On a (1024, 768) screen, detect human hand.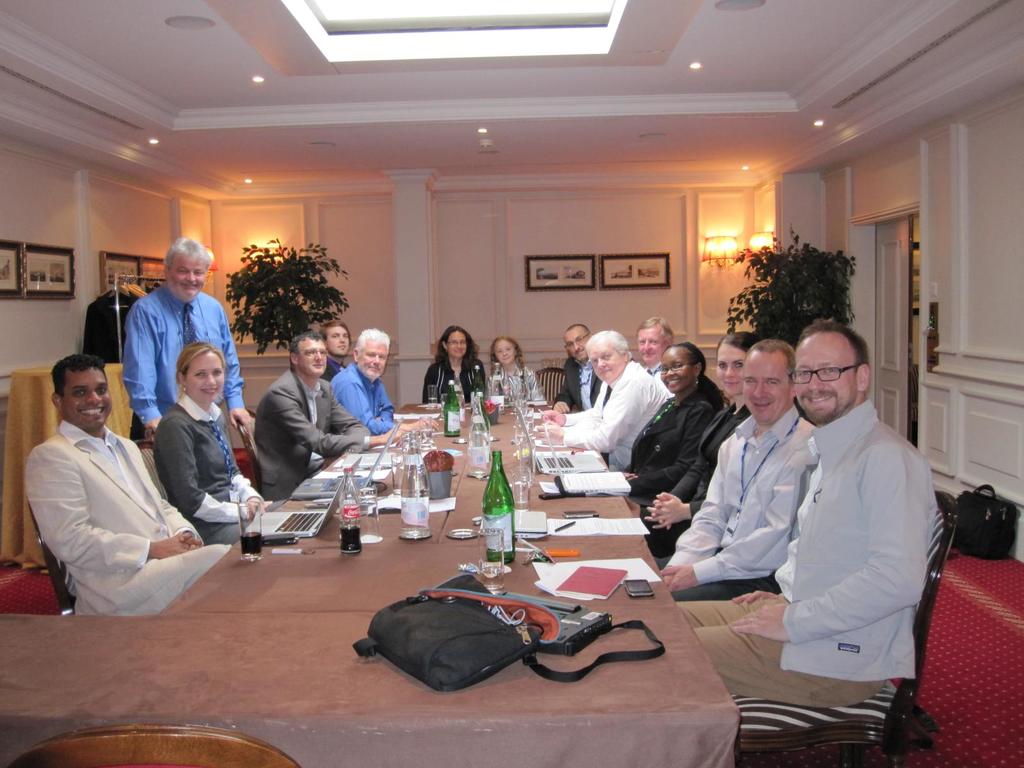
x1=413 y1=413 x2=438 y2=431.
